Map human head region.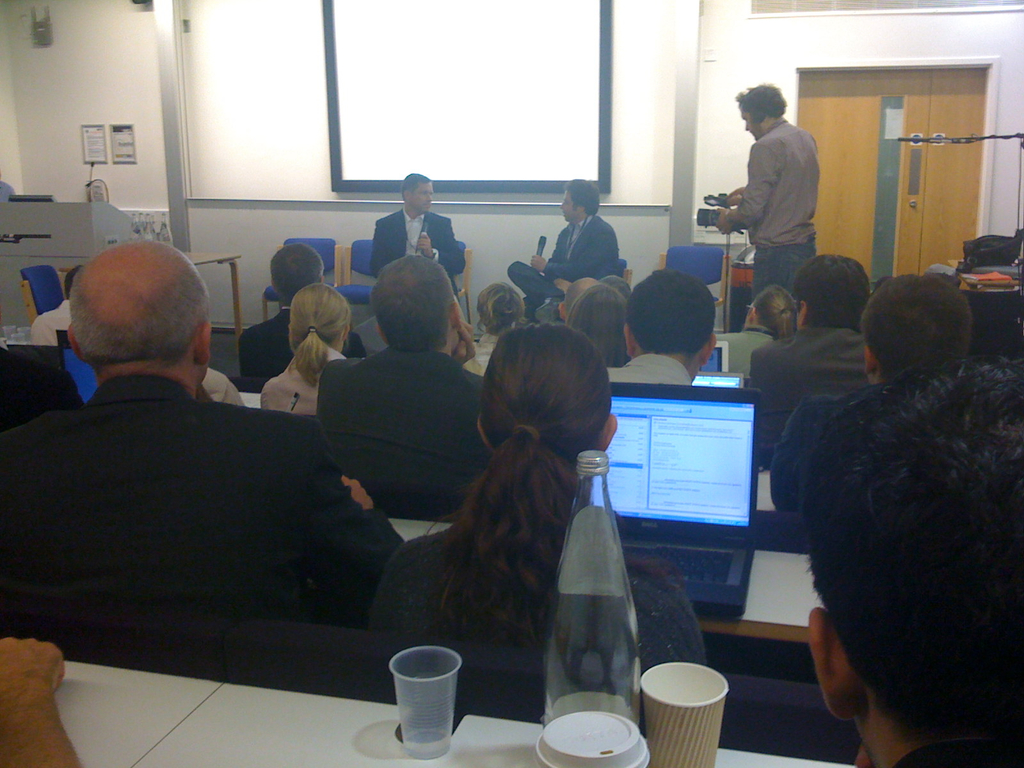
Mapped to box=[288, 274, 350, 359].
